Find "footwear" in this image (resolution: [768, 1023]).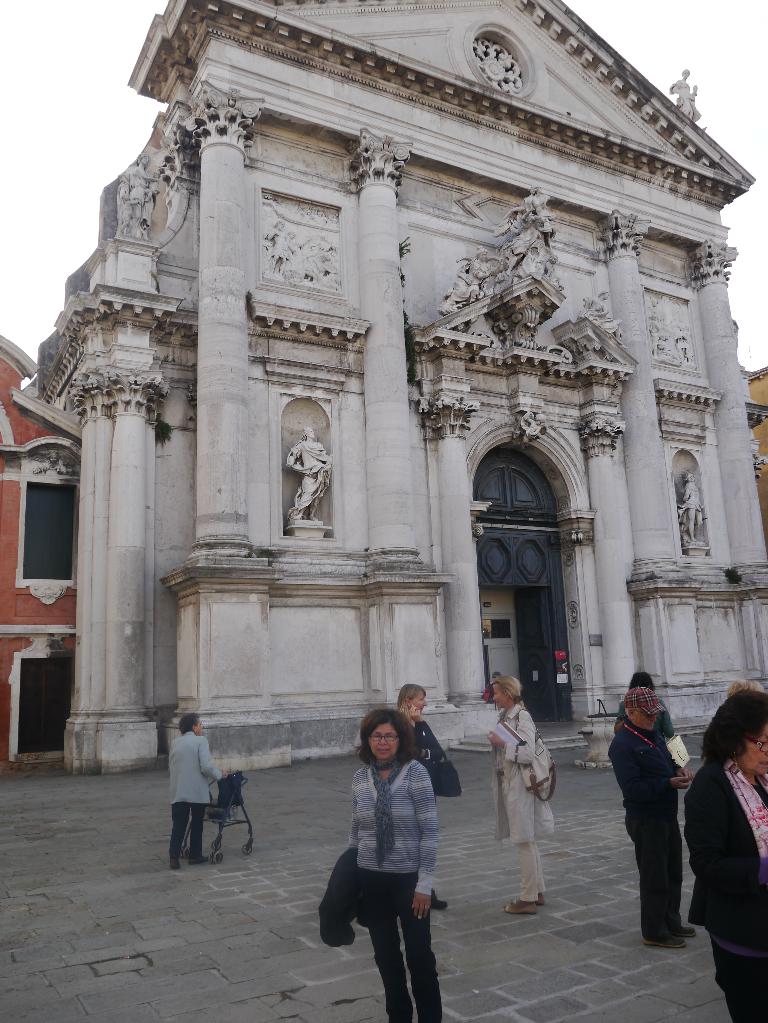
535, 890, 546, 902.
